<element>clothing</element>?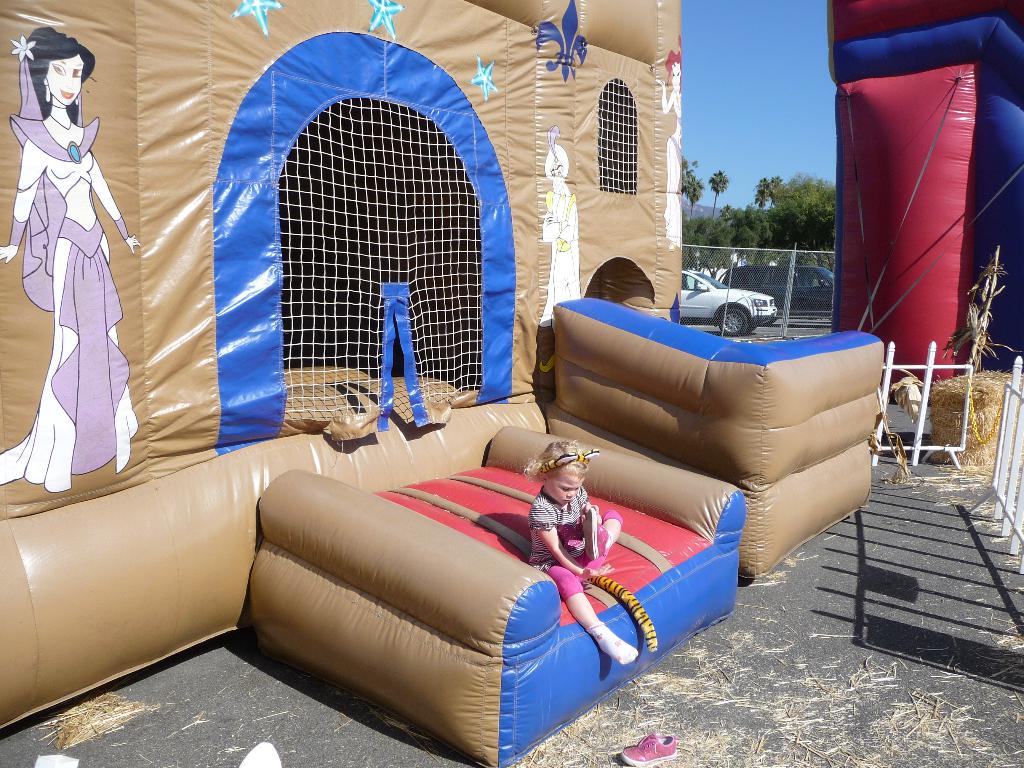
left=0, top=54, right=143, bottom=494
